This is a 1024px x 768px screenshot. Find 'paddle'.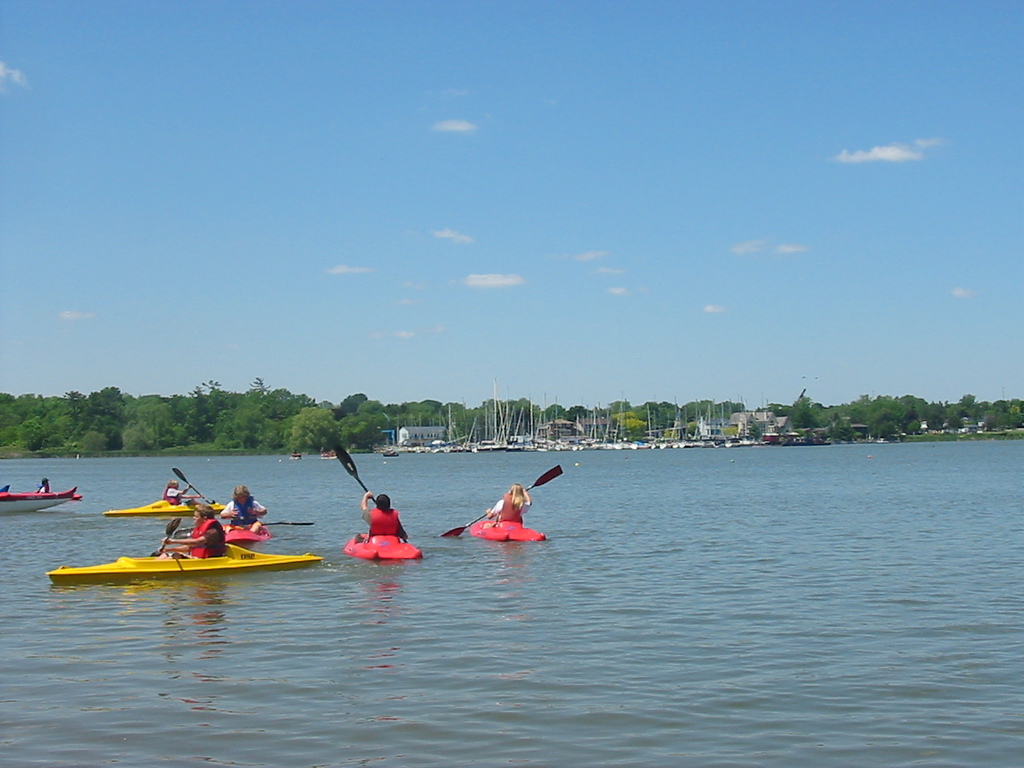
Bounding box: region(148, 518, 180, 559).
